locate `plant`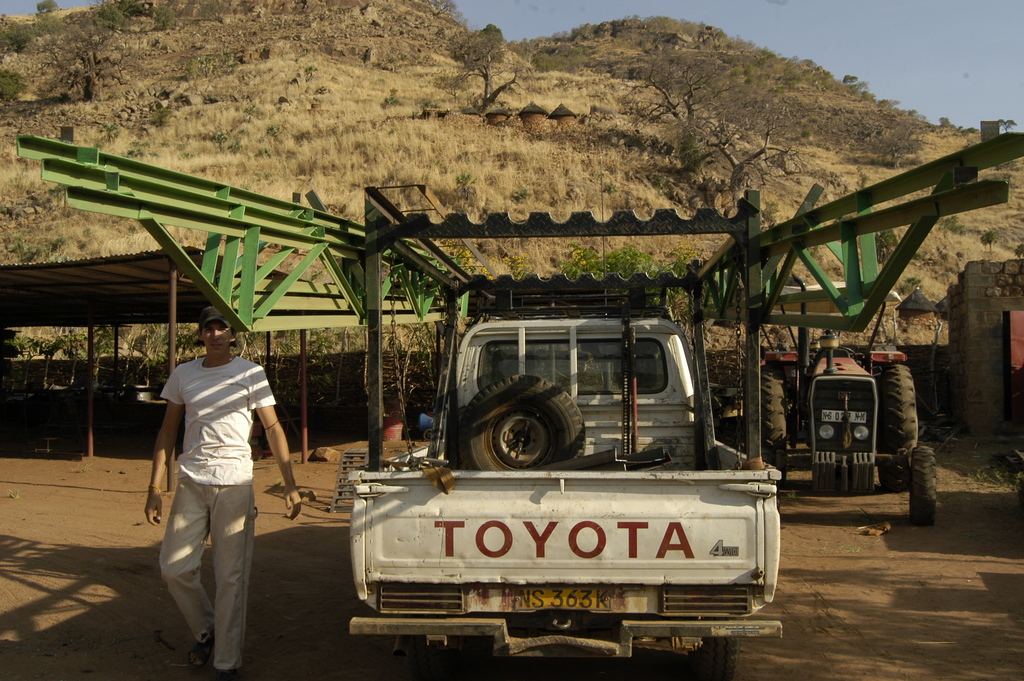
[979, 438, 1023, 485]
